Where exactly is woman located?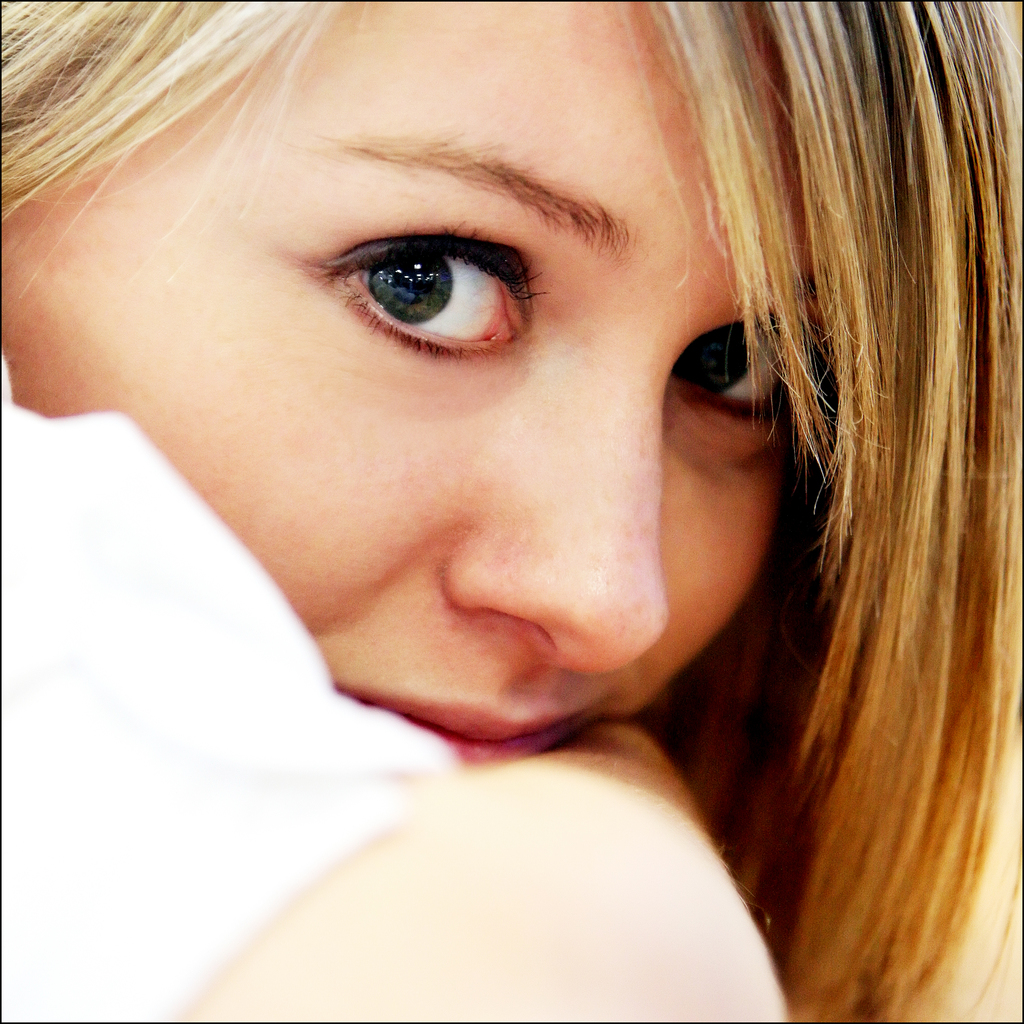
Its bounding box is <region>0, 0, 1023, 1023</region>.
